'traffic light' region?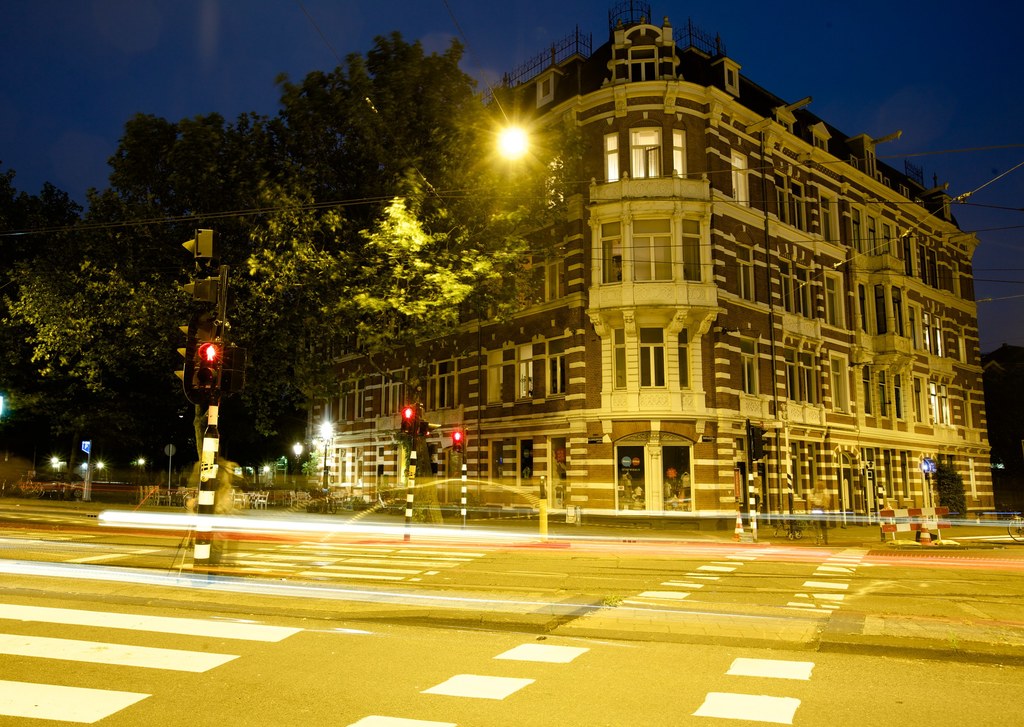
(218,343,246,399)
